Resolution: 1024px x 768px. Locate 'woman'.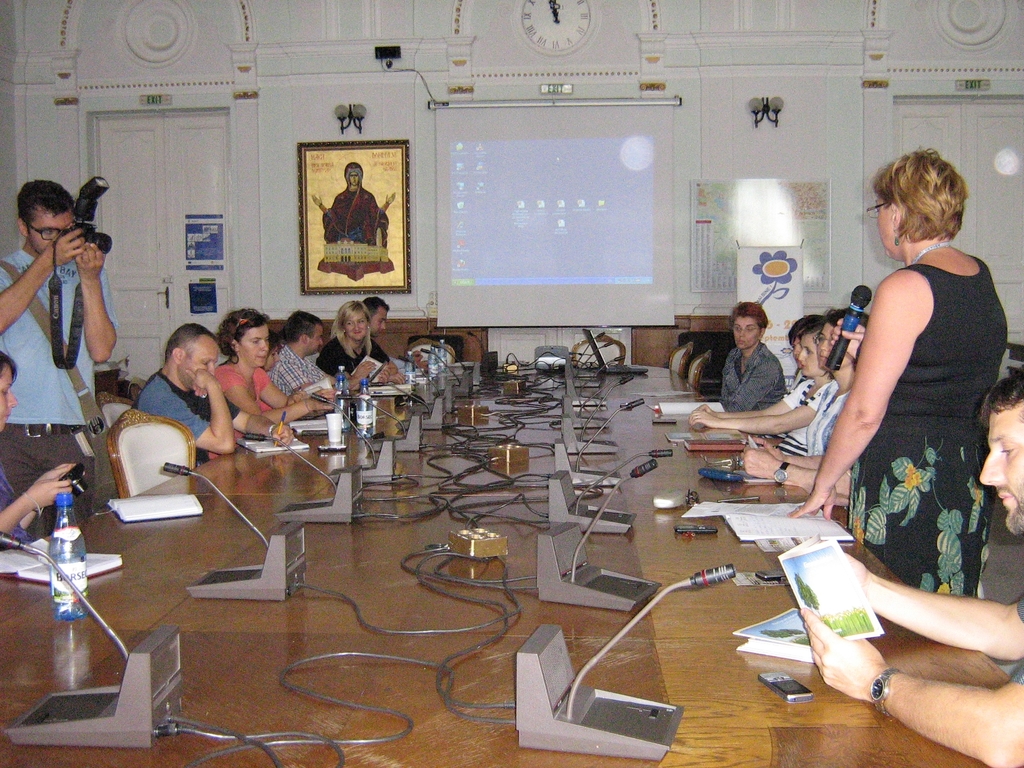
215,304,337,423.
